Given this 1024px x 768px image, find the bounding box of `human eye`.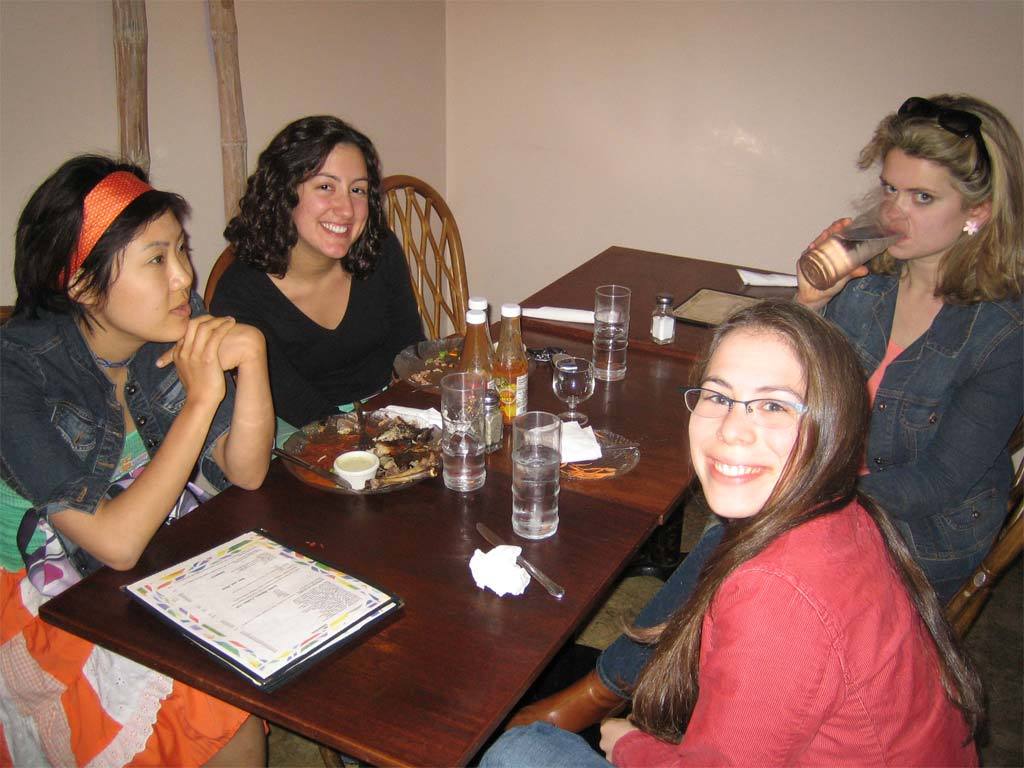
box=[346, 181, 365, 200].
